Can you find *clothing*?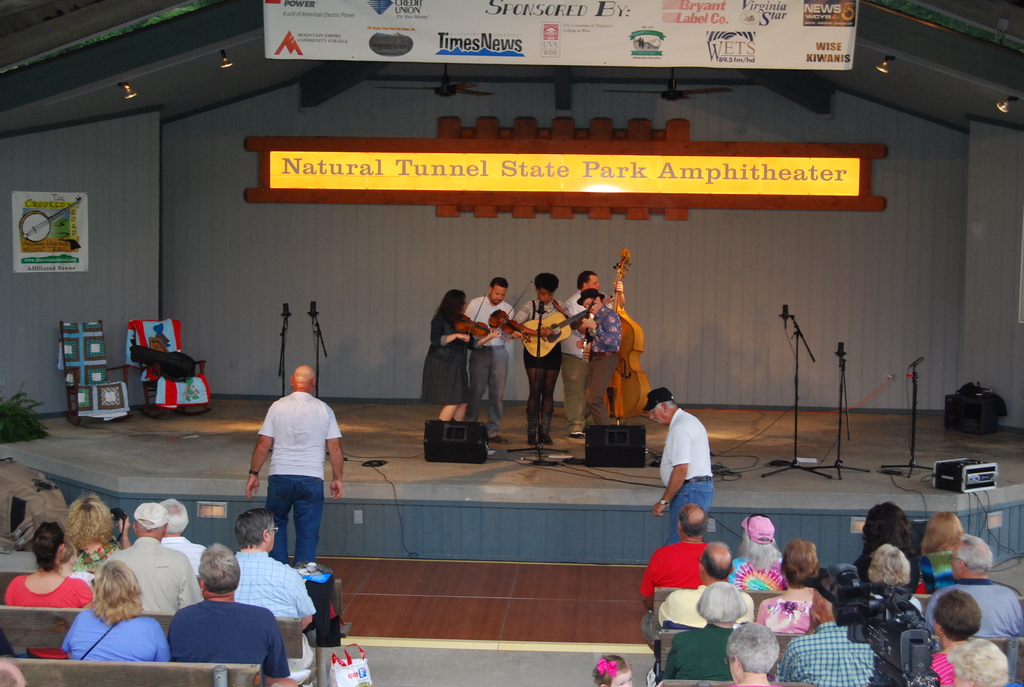
Yes, bounding box: (x1=232, y1=550, x2=308, y2=621).
